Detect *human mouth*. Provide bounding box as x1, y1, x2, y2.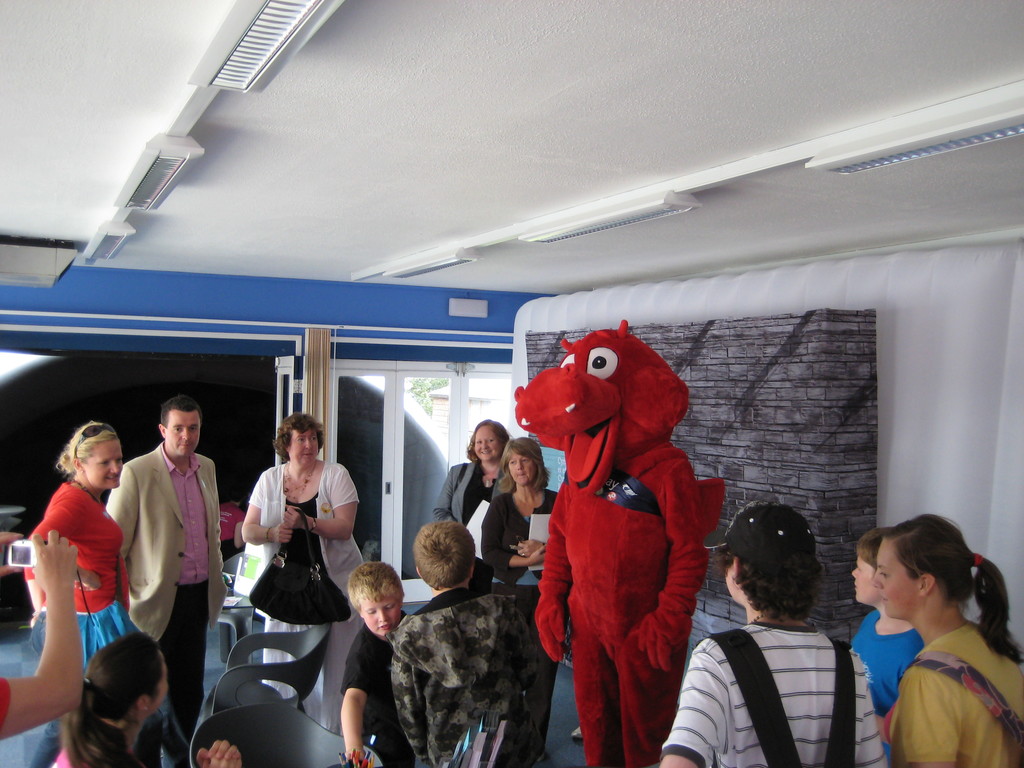
880, 596, 886, 604.
